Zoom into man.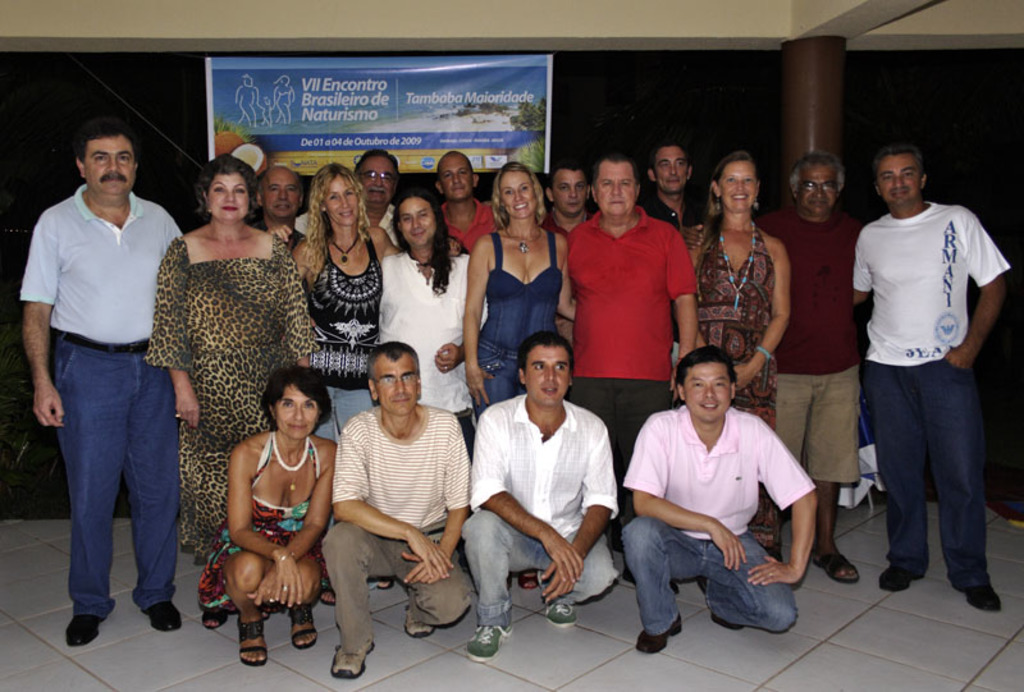
Zoom target: 842,77,1000,642.
